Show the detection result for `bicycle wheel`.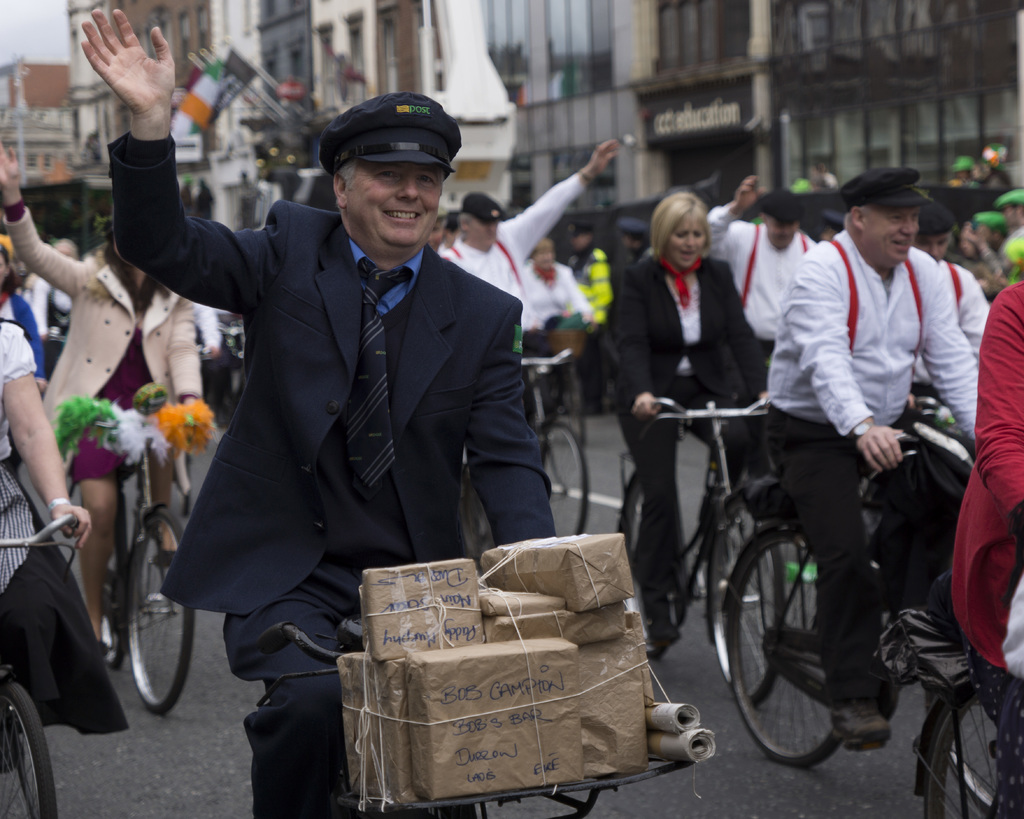
box(532, 418, 587, 545).
